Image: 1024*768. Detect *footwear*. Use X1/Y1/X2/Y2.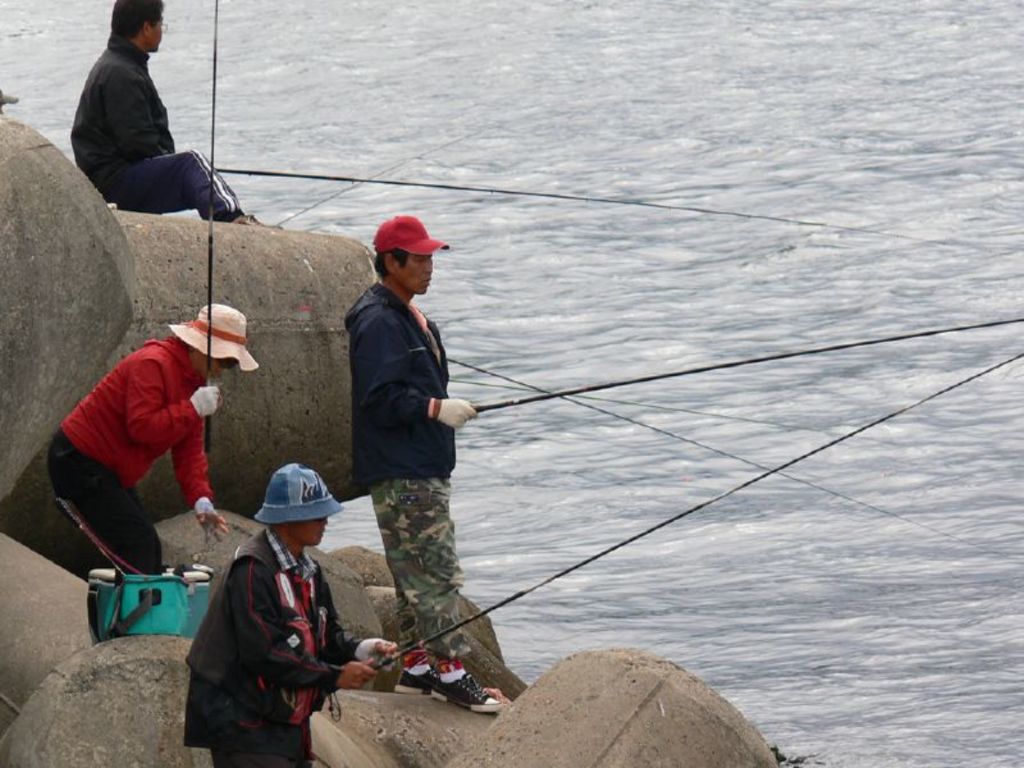
228/209/284/229.
